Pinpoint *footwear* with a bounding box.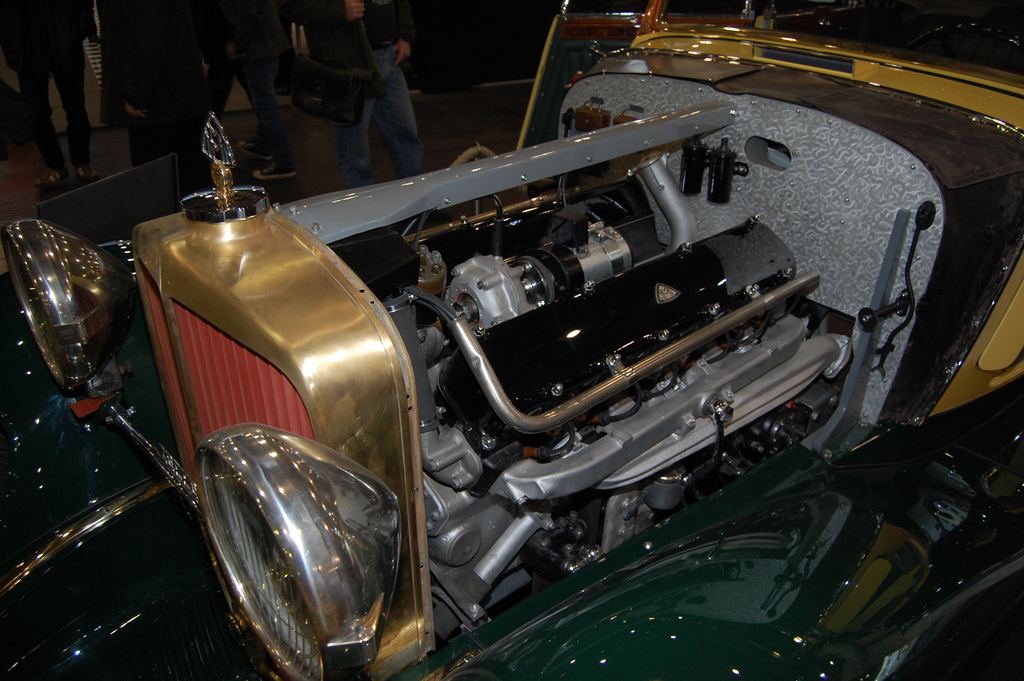
l=79, t=164, r=99, b=180.
